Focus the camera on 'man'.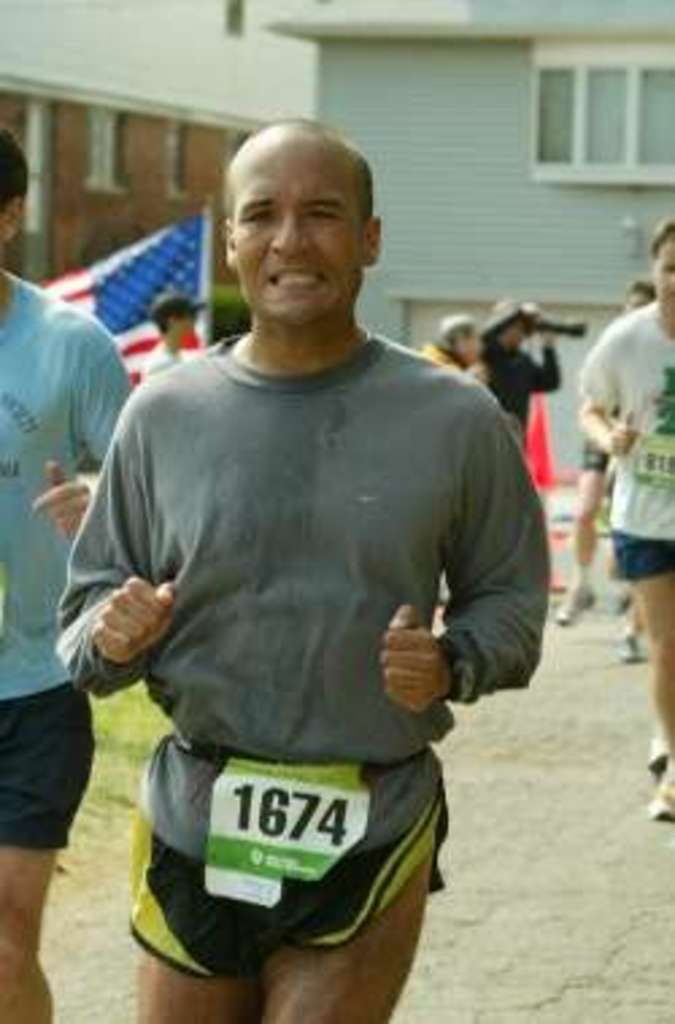
Focus region: crop(580, 216, 672, 827).
